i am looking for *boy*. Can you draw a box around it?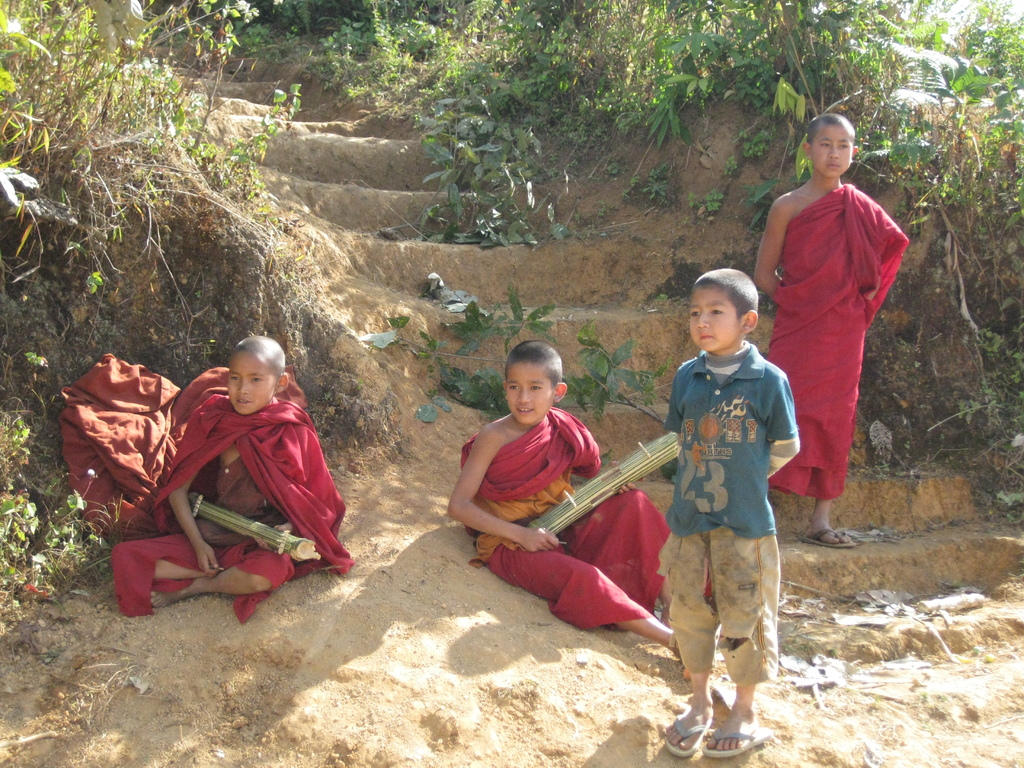
Sure, the bounding box is box=[634, 244, 811, 740].
